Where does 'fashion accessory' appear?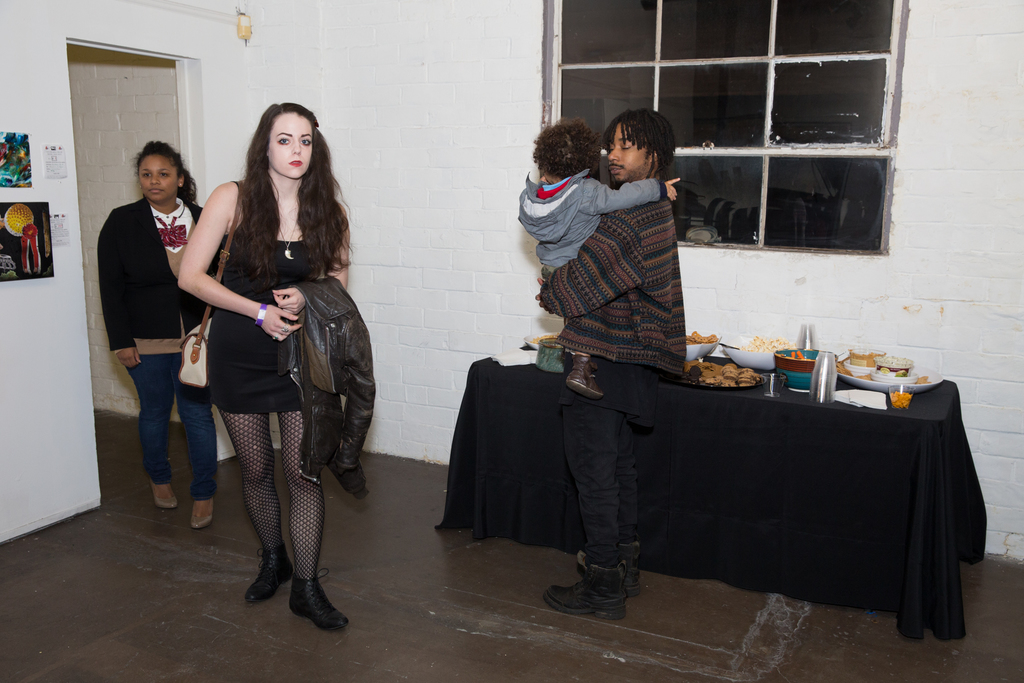
Appears at bbox=[540, 559, 627, 620].
